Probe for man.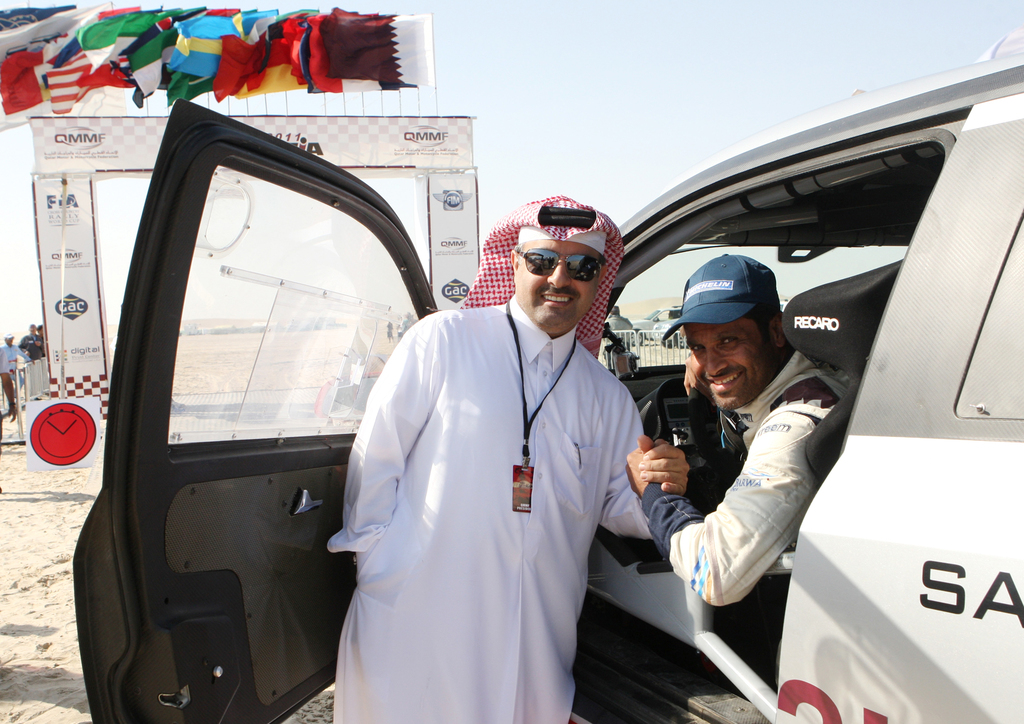
Probe result: [38,325,45,341].
